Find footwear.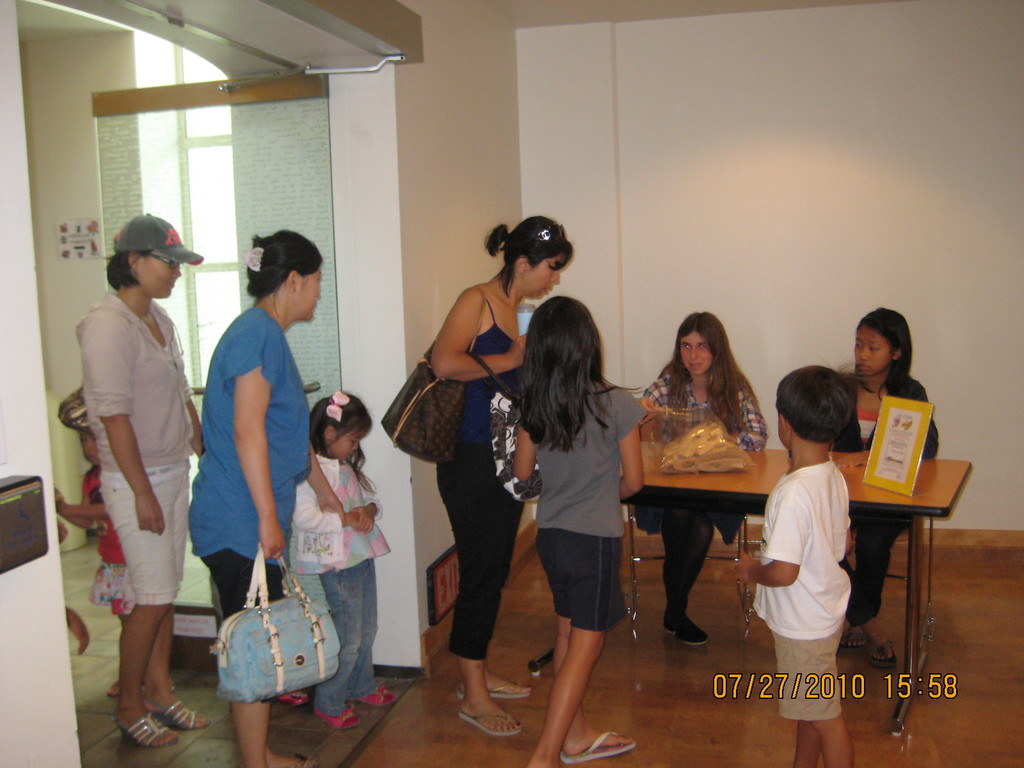
bbox=(455, 679, 533, 701).
